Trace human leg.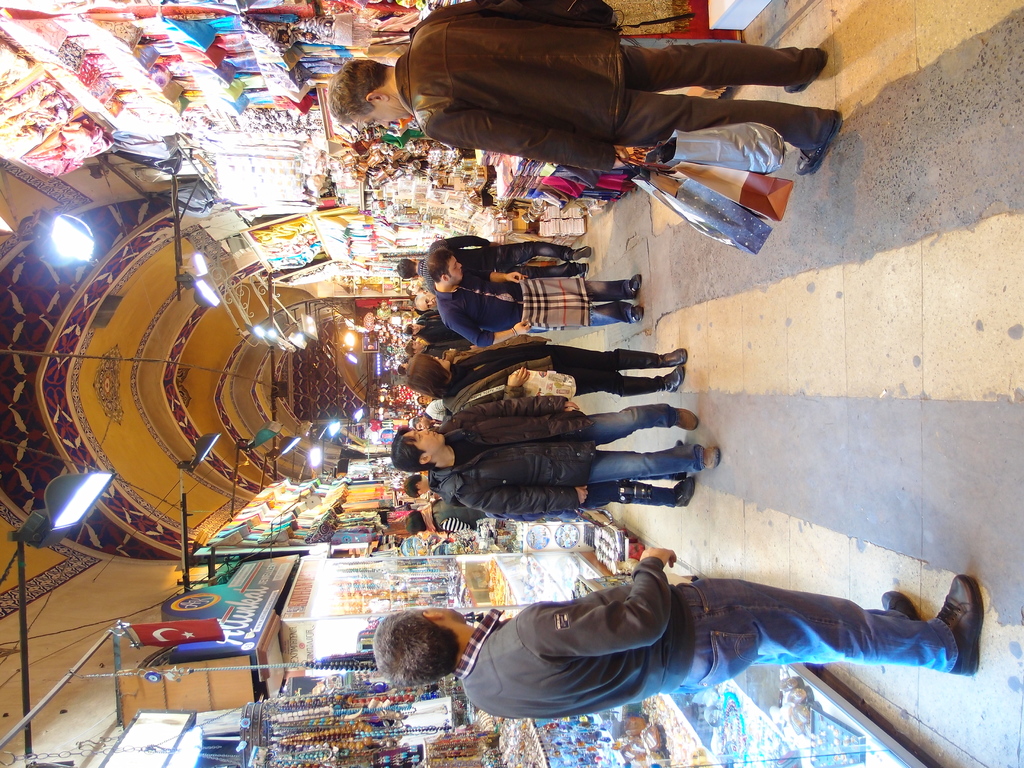
Traced to (left=566, top=399, right=695, bottom=441).
